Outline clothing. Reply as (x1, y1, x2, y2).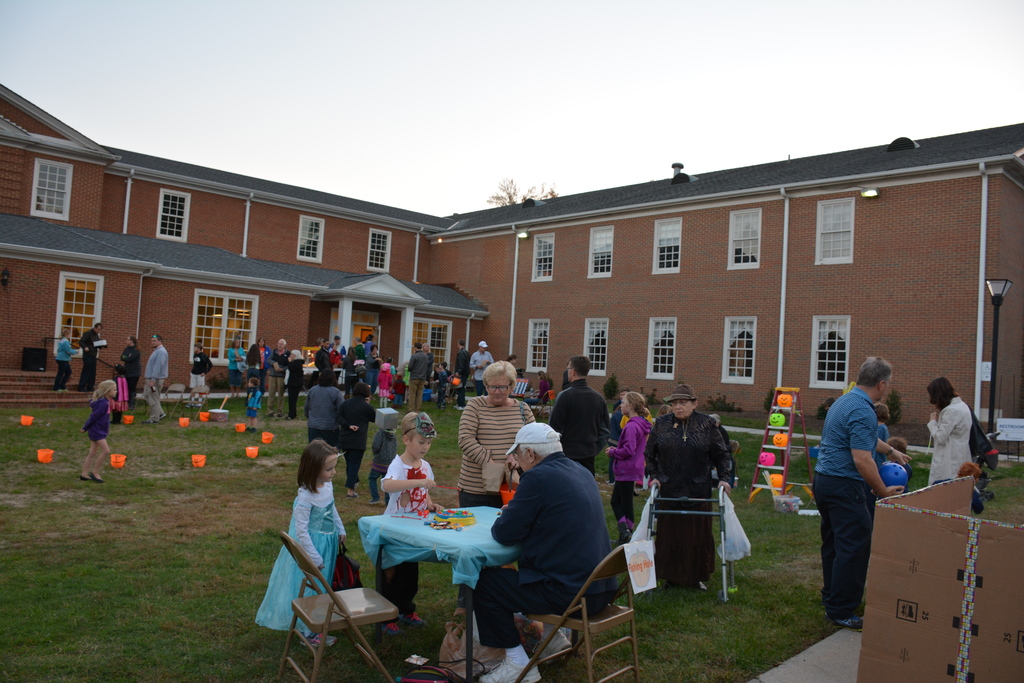
(145, 343, 171, 418).
